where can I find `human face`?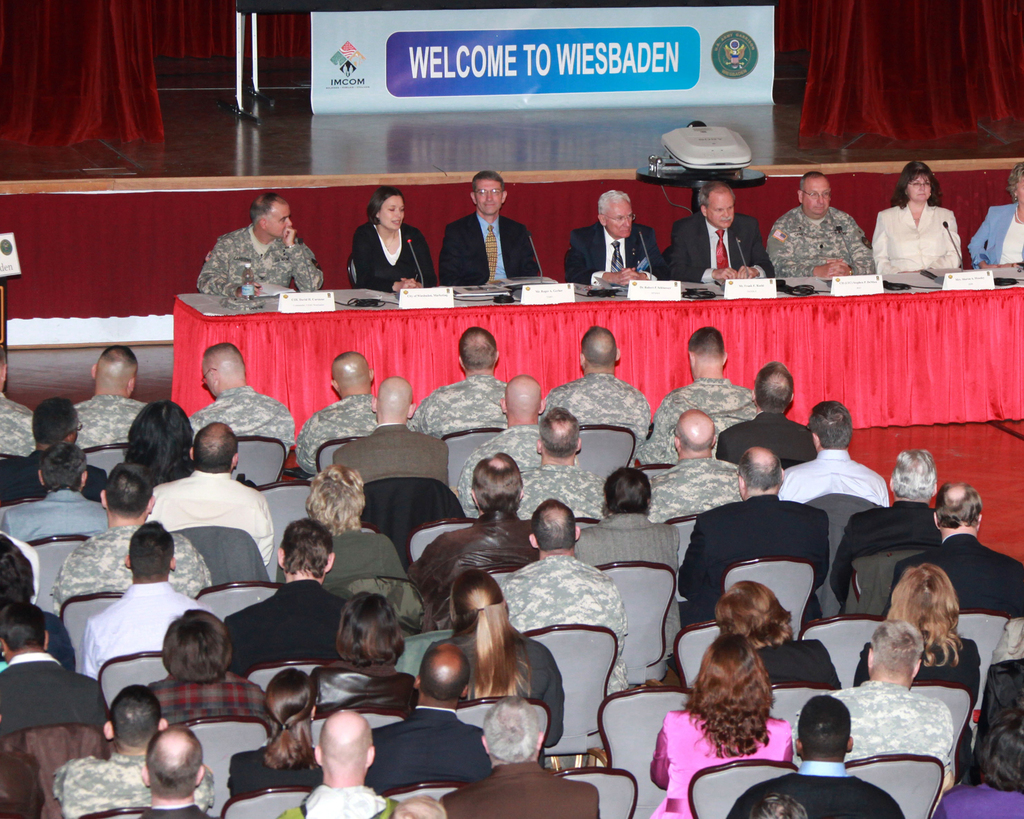
You can find it at select_region(803, 180, 829, 215).
